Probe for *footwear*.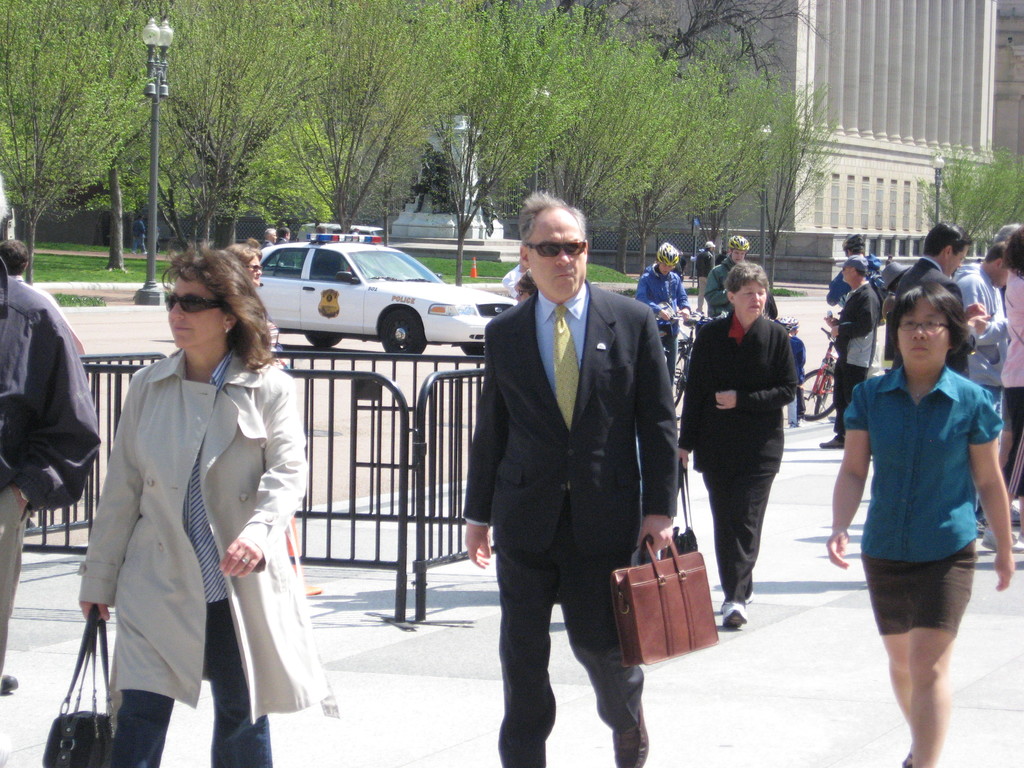
Probe result: [x1=719, y1=597, x2=756, y2=627].
